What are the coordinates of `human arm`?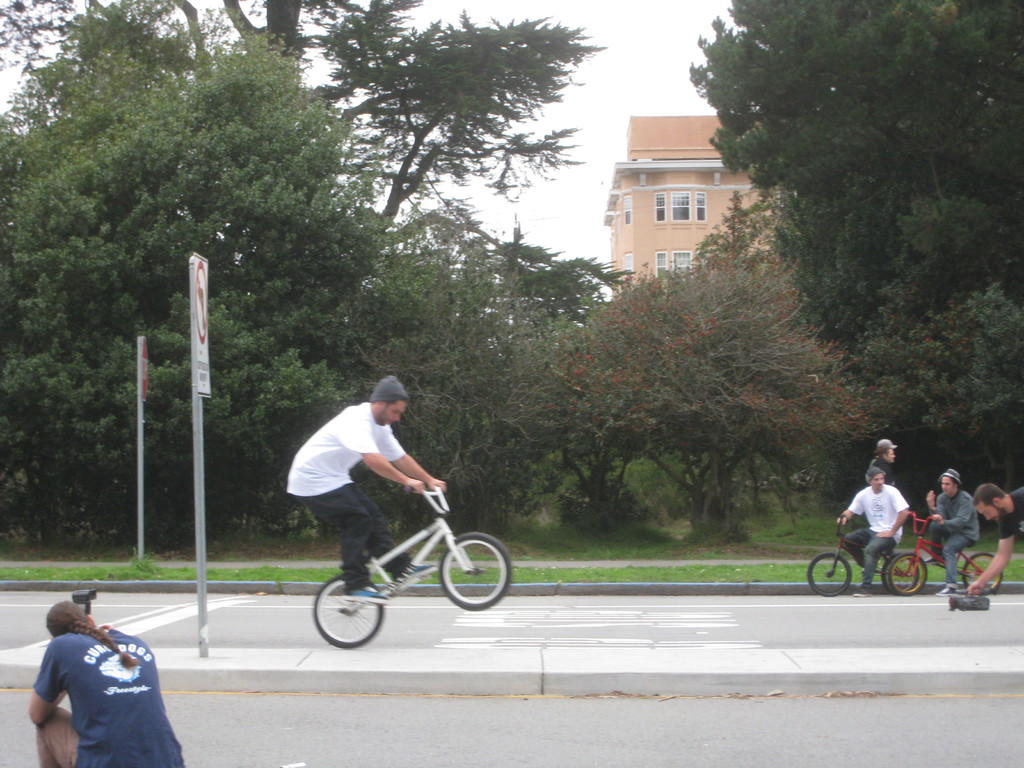
pyautogui.locateOnScreen(835, 488, 867, 527).
